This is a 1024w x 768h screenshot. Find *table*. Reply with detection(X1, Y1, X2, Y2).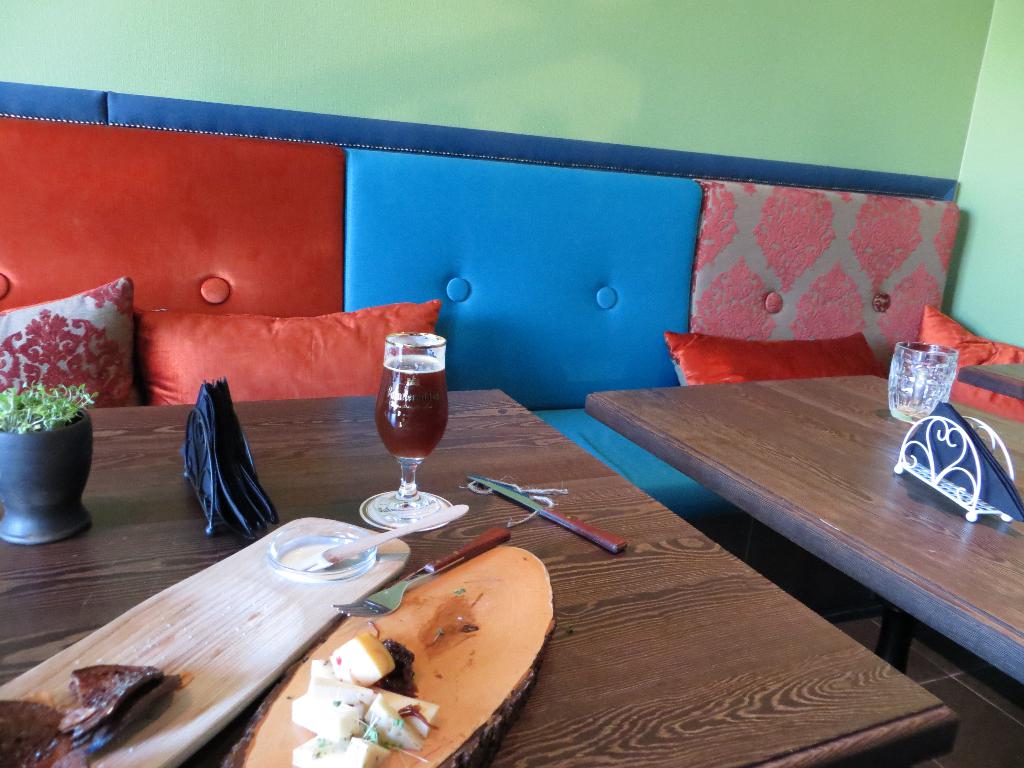
detection(0, 380, 968, 767).
